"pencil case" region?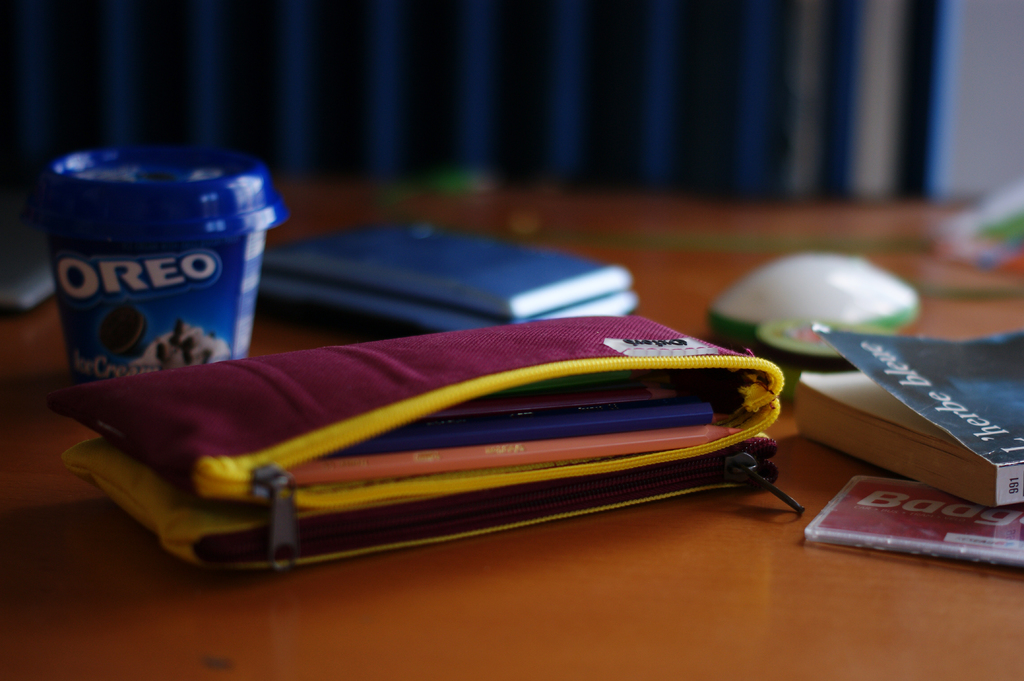
bbox=[45, 308, 782, 577]
